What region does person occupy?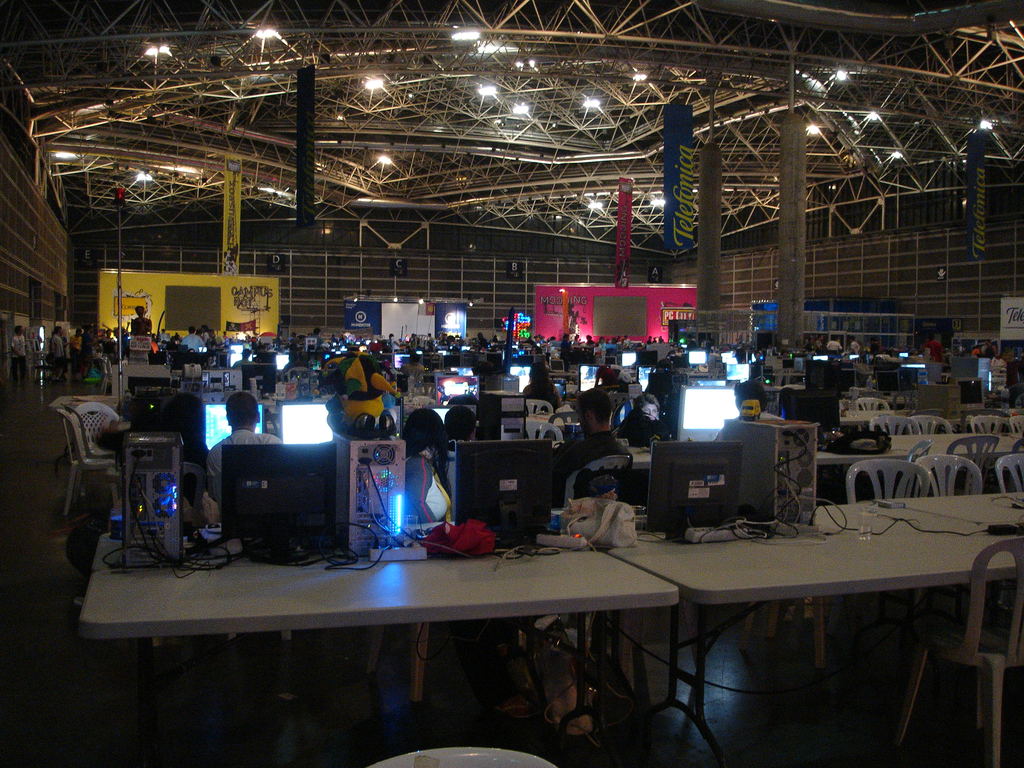
Rect(233, 348, 253, 367).
